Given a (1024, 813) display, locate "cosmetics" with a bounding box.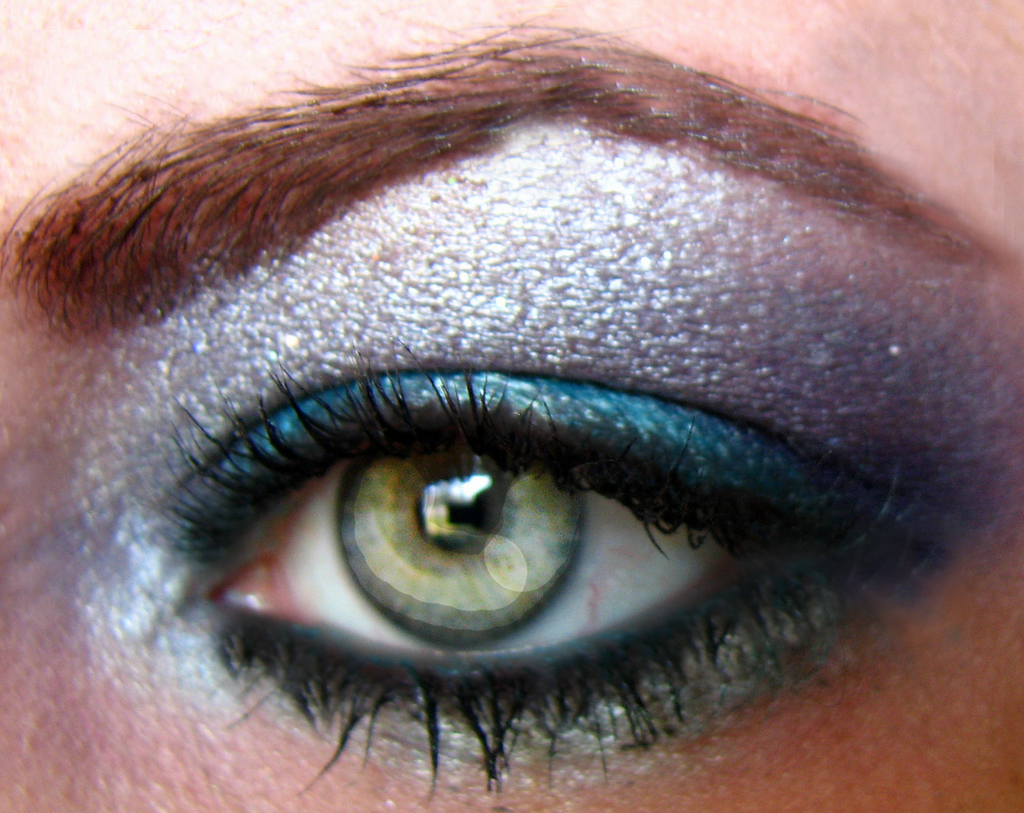
Located: pyautogui.locateOnScreen(28, 92, 1023, 812).
